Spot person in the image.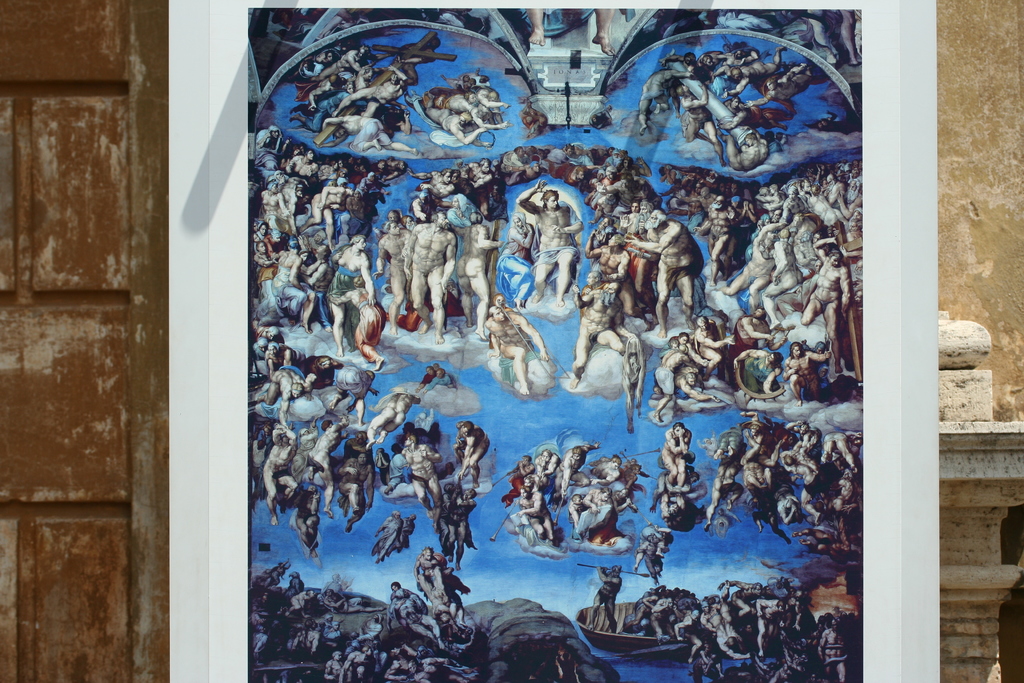
person found at [623,457,638,470].
